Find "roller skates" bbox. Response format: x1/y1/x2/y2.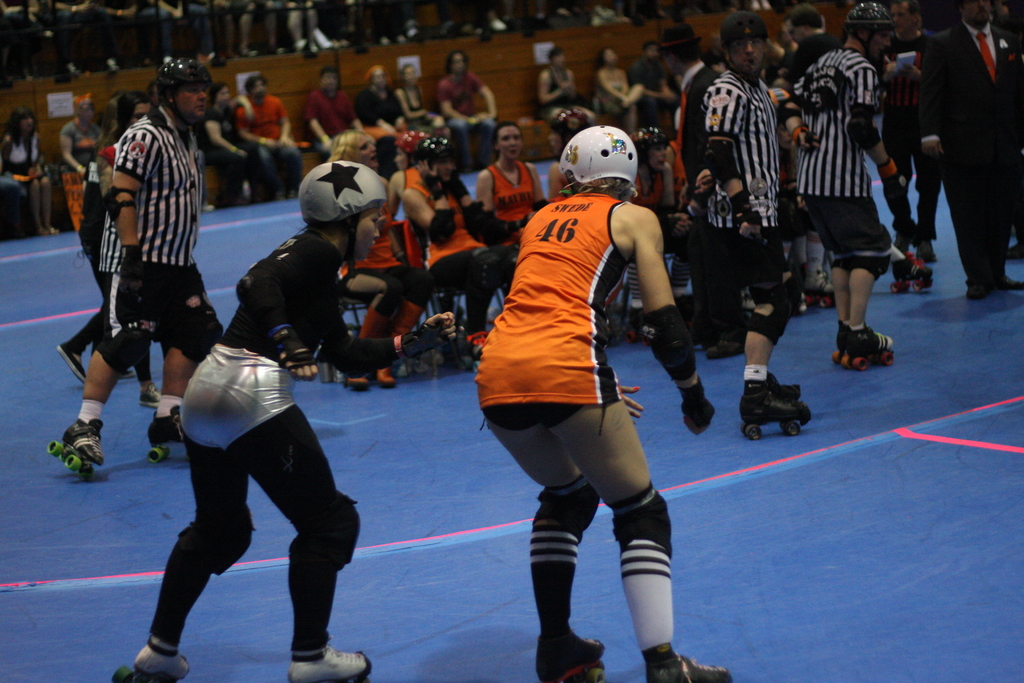
804/272/838/309.
